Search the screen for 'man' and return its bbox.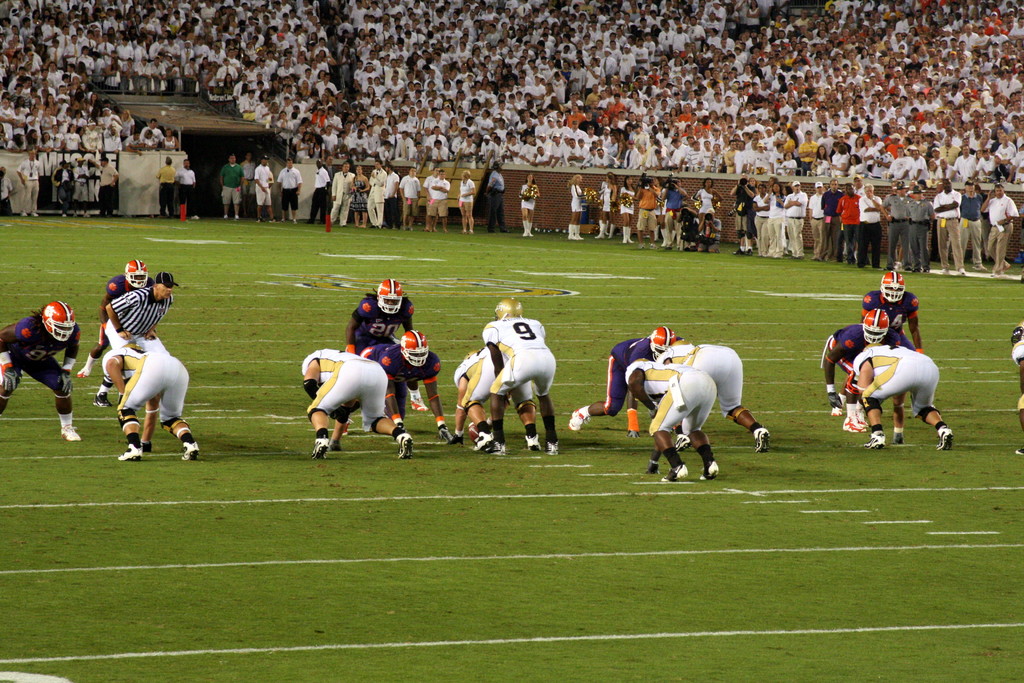
Found: (x1=624, y1=356, x2=719, y2=483).
